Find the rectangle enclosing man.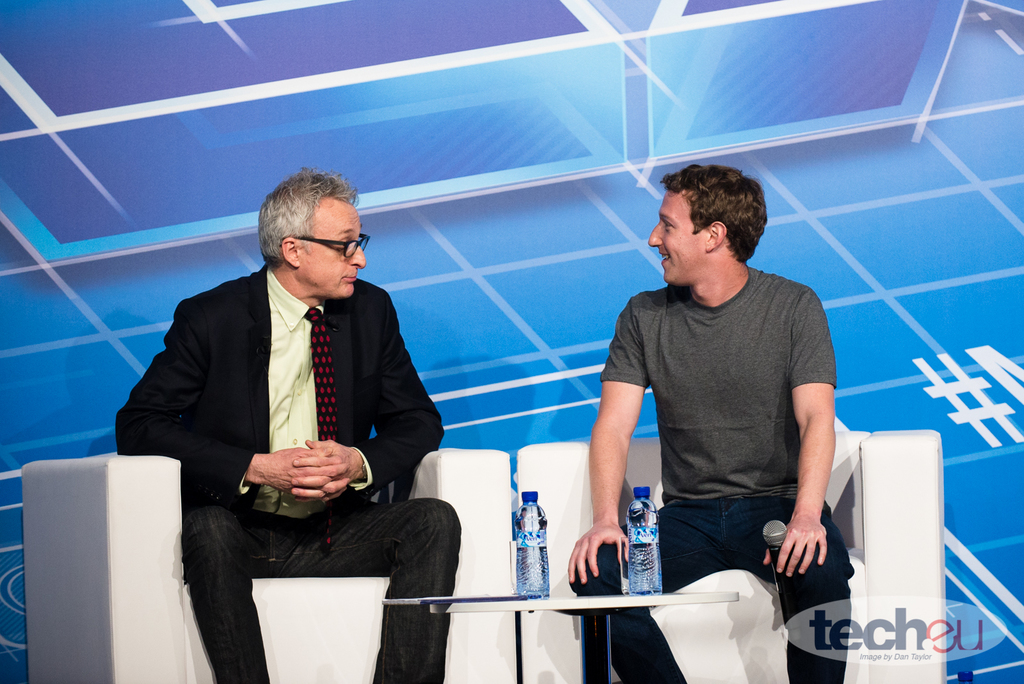
569, 159, 855, 683.
